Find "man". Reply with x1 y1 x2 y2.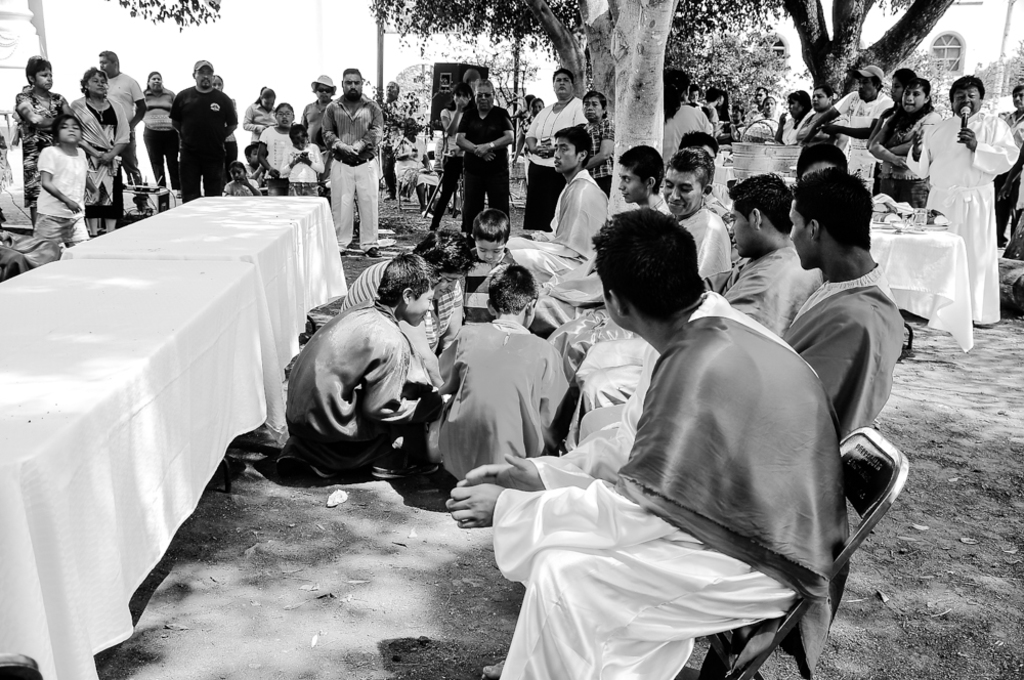
527 134 674 326.
